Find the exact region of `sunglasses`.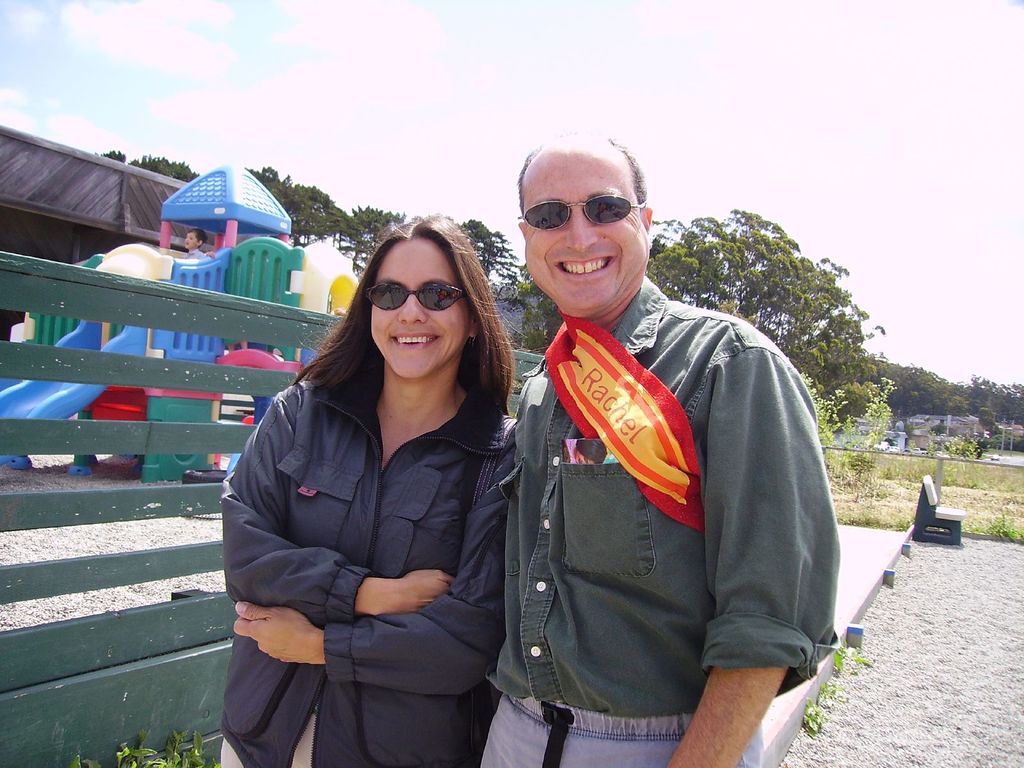
Exact region: x1=516, y1=193, x2=646, y2=232.
